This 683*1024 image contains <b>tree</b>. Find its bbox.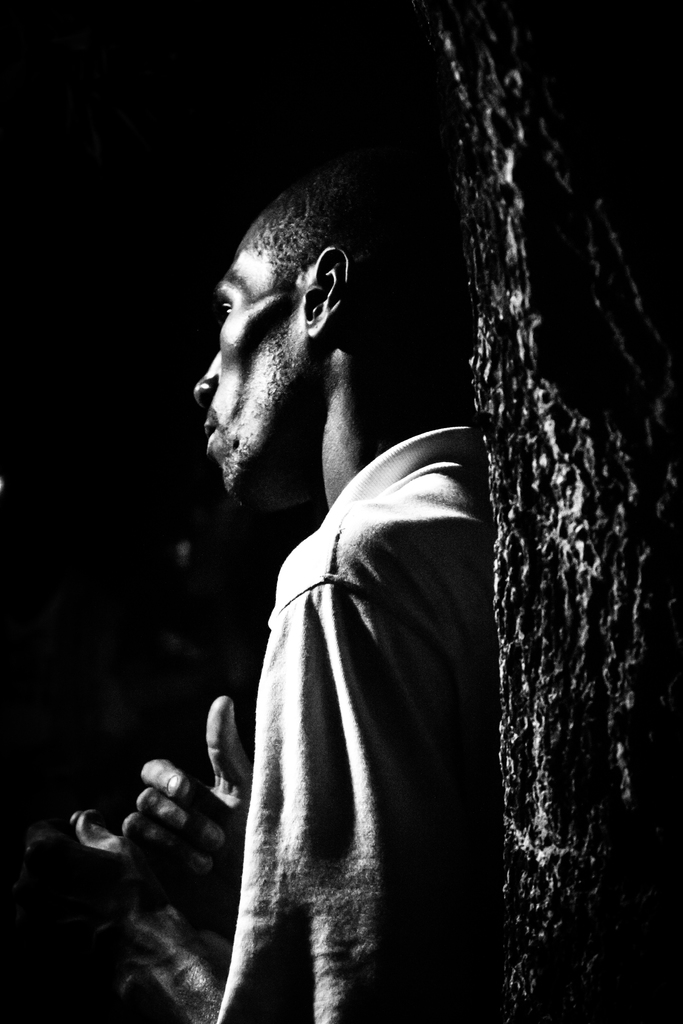
select_region(475, 8, 679, 1021).
